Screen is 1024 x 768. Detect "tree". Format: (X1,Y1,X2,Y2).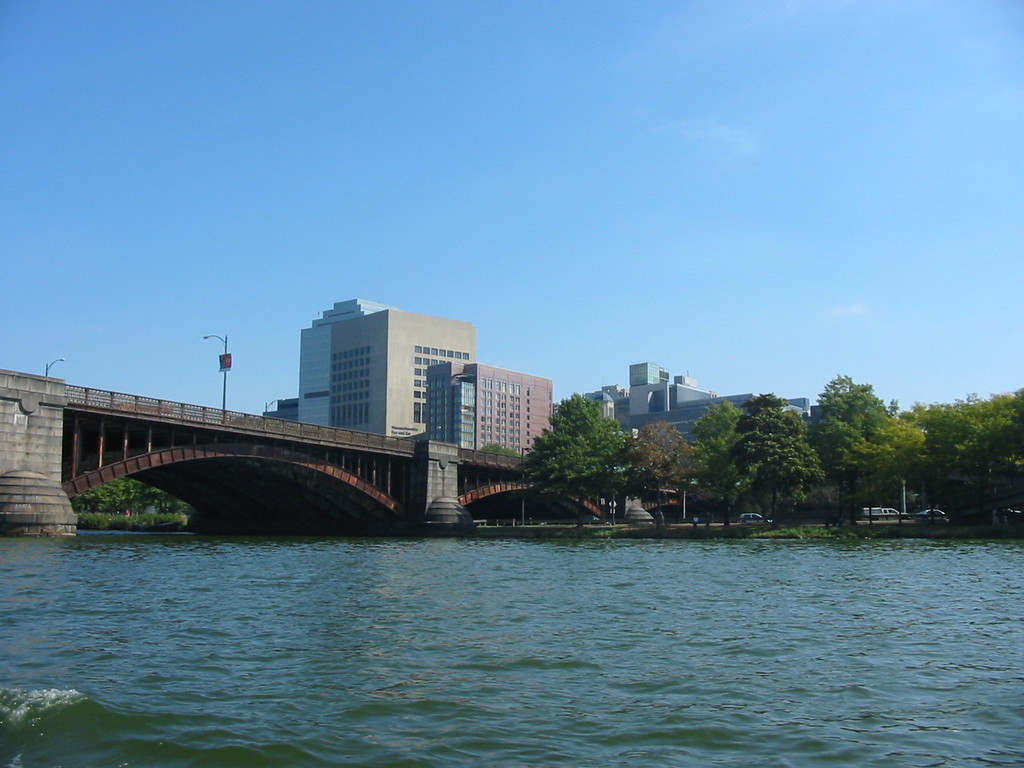
(799,372,893,515).
